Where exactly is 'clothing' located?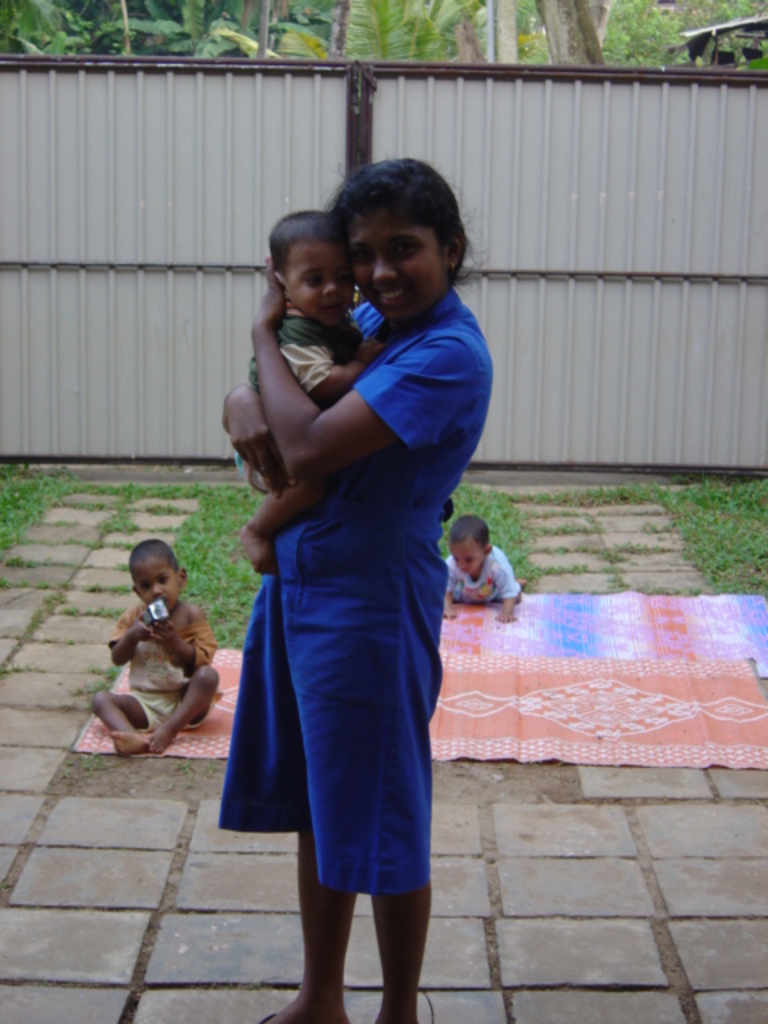
Its bounding box is box=[443, 547, 520, 602].
